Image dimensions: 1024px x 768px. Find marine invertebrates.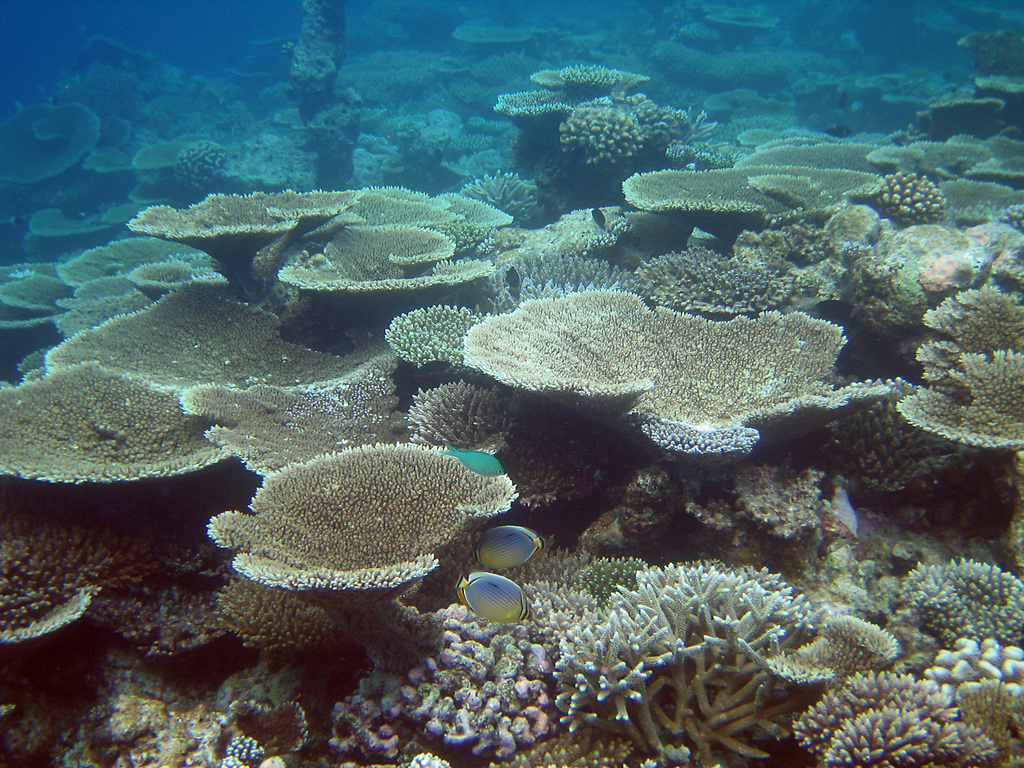
<box>39,279,460,499</box>.
